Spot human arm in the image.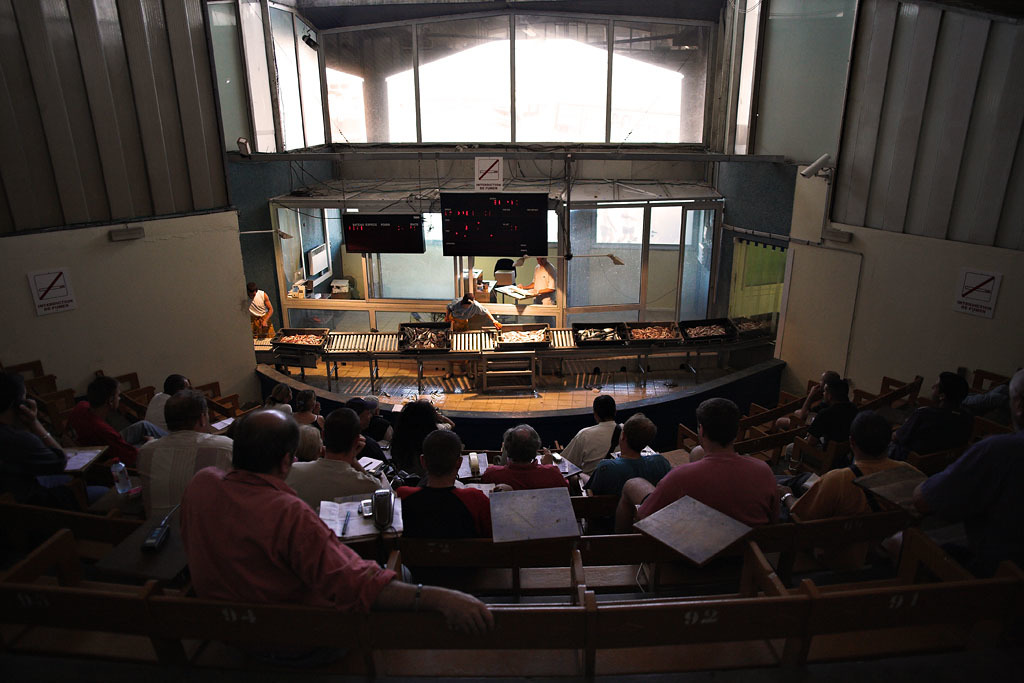
human arm found at 470,299,499,331.
